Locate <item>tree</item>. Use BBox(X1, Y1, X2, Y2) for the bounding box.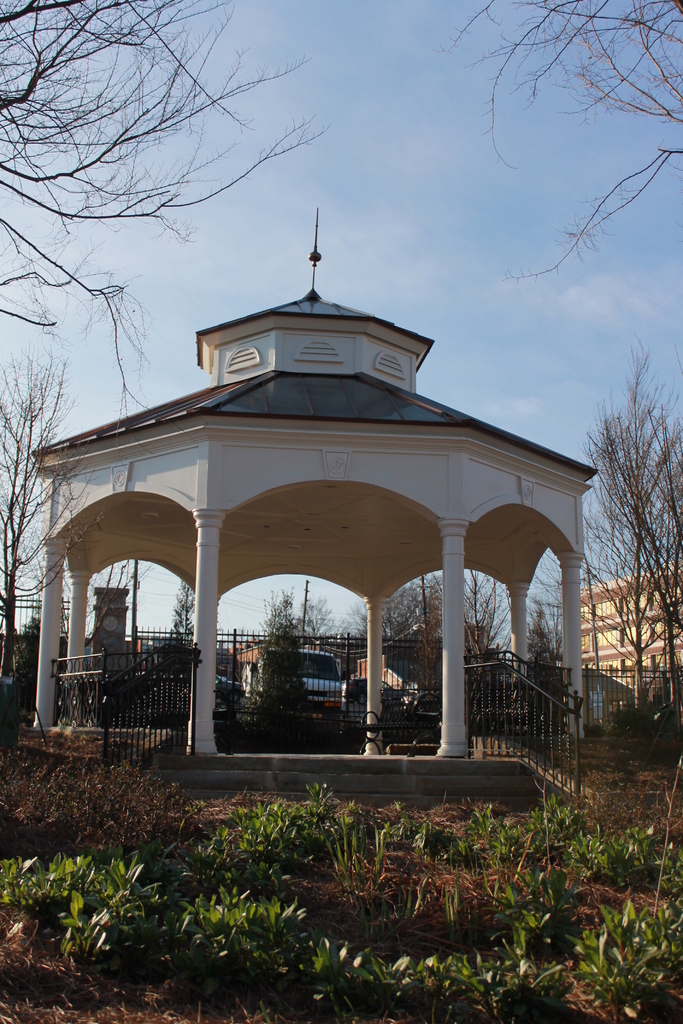
BBox(558, 344, 682, 770).
